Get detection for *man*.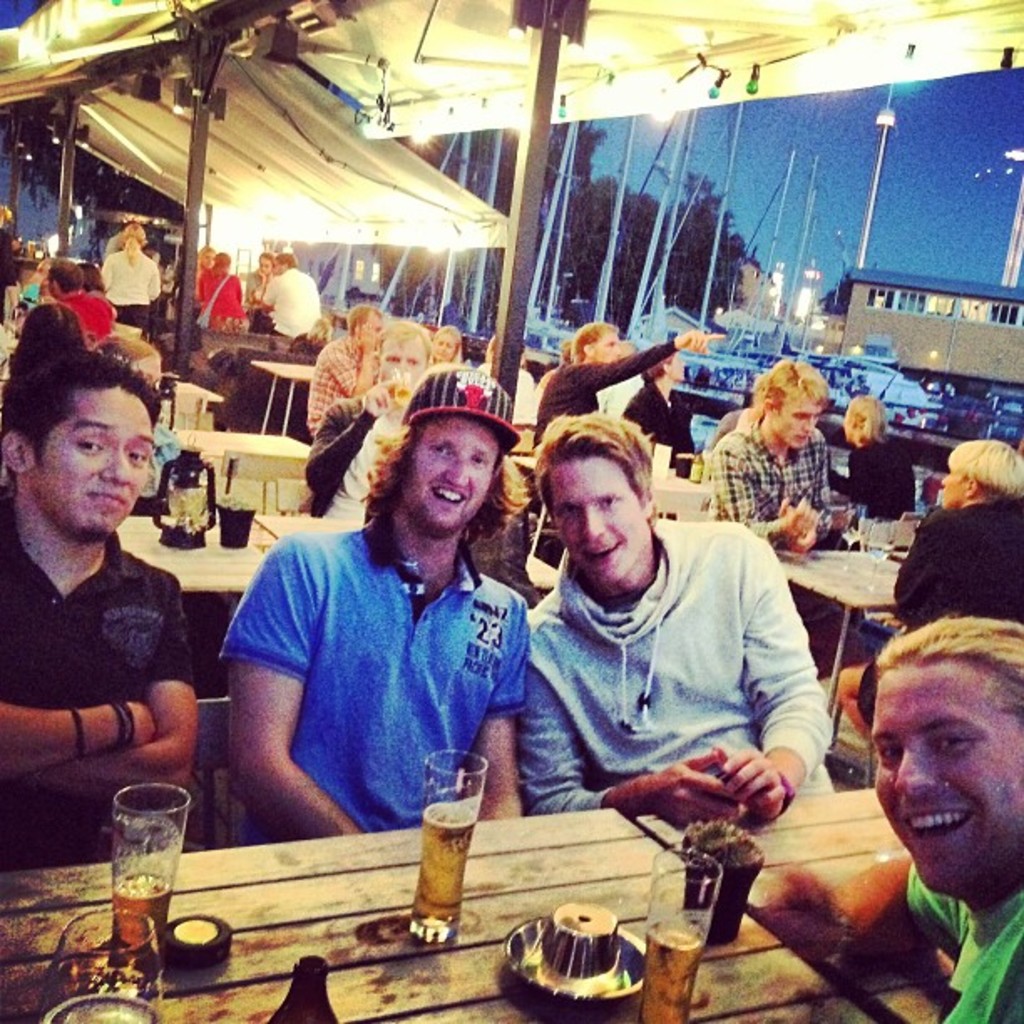
Detection: [308, 303, 402, 437].
